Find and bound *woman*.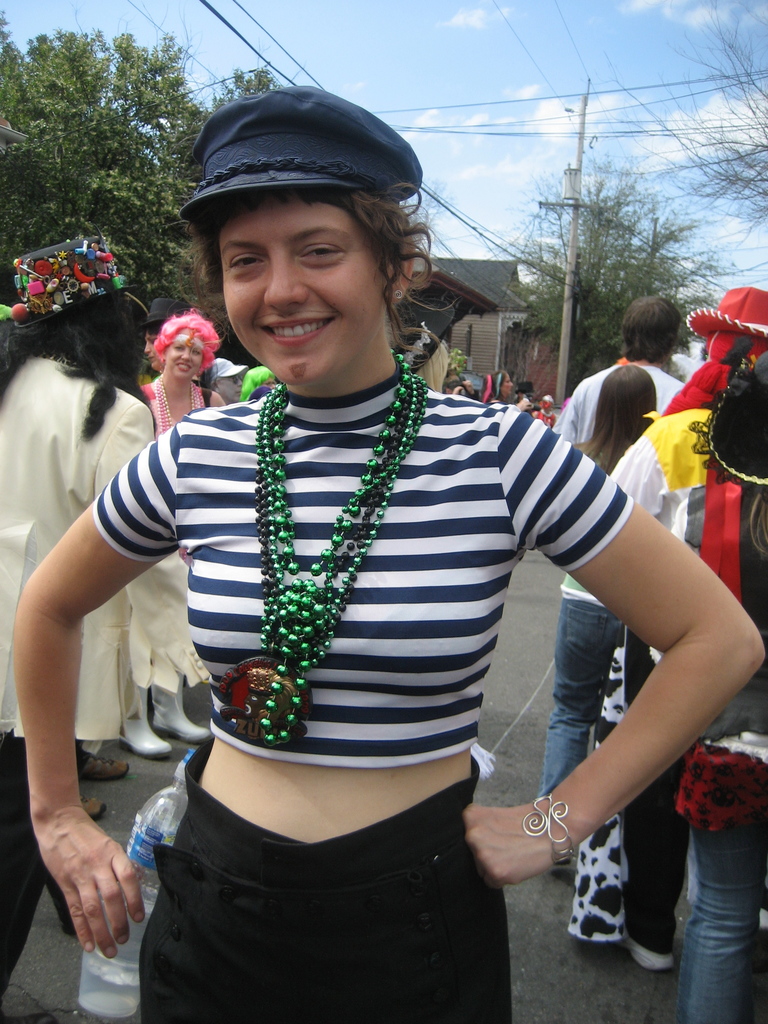
Bound: (131,314,234,758).
